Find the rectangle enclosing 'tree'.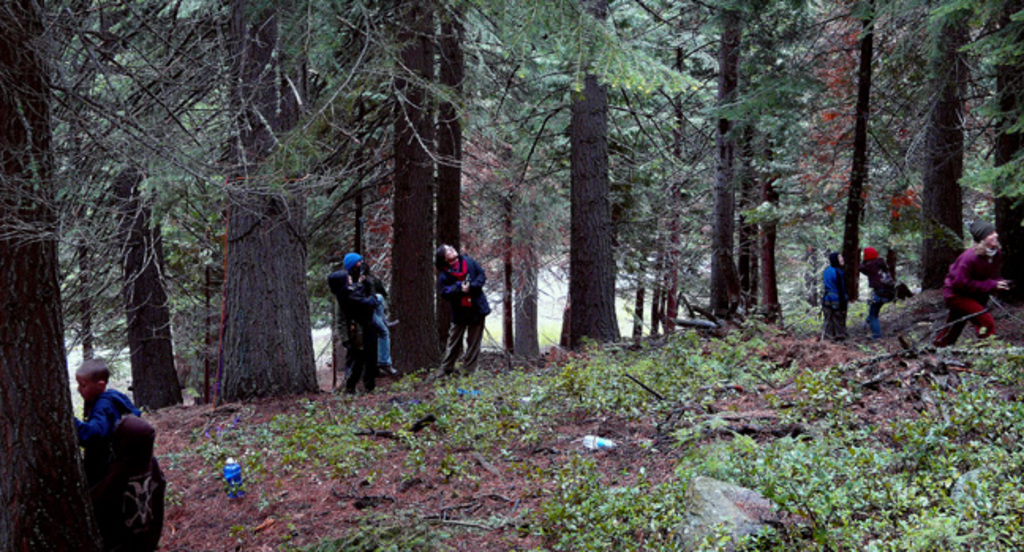
rect(0, 0, 107, 550).
